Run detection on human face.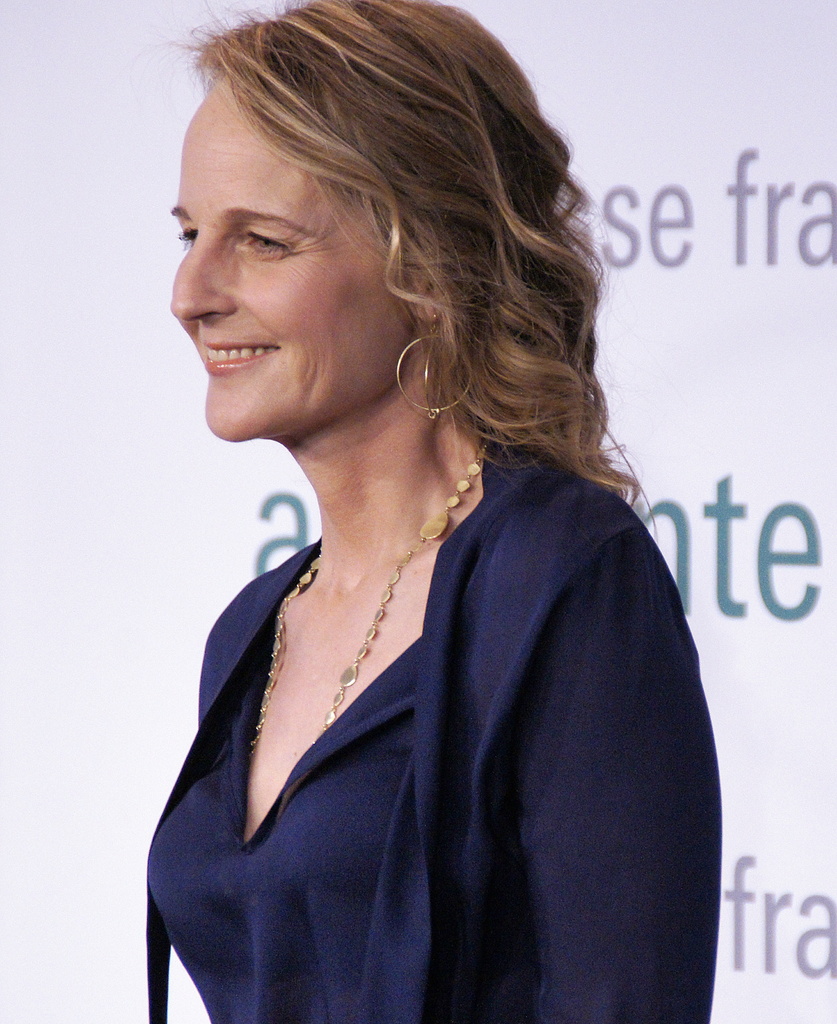
Result: 169:77:412:442.
